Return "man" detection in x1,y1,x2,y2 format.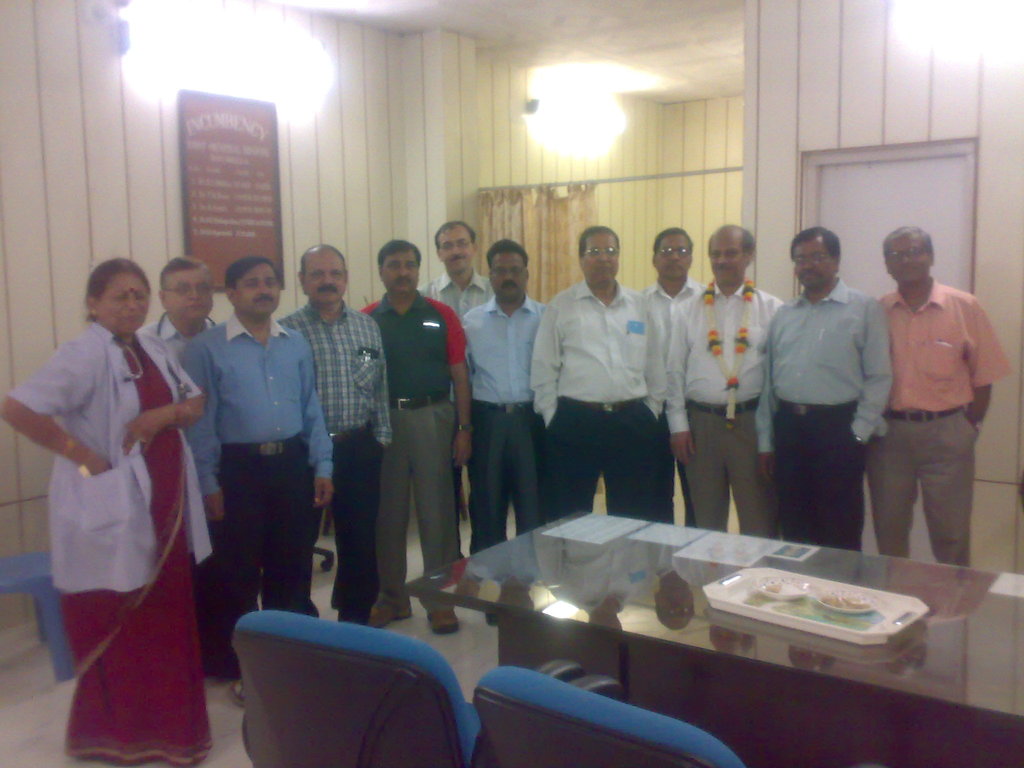
873,220,1009,570.
